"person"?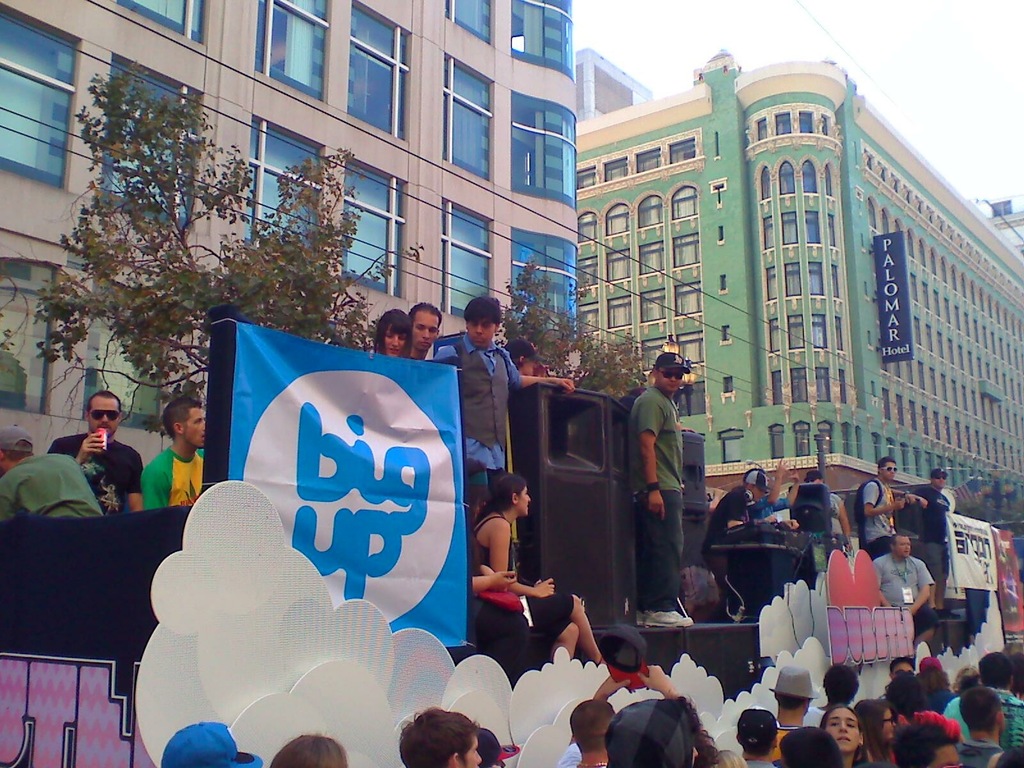
(156,719,251,767)
